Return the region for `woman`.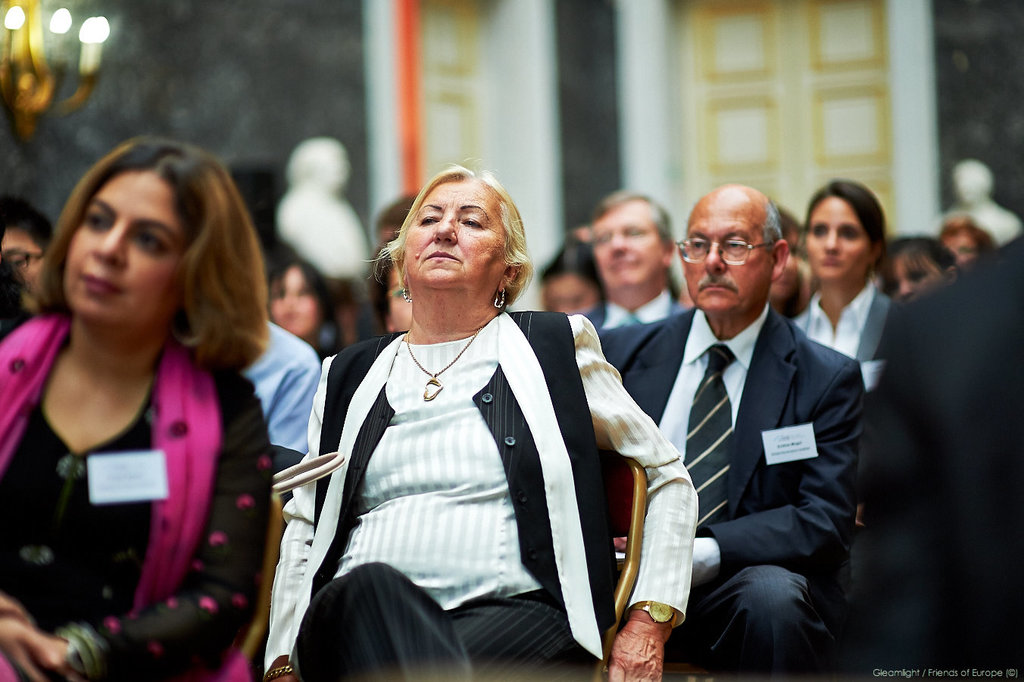
0 134 271 681.
